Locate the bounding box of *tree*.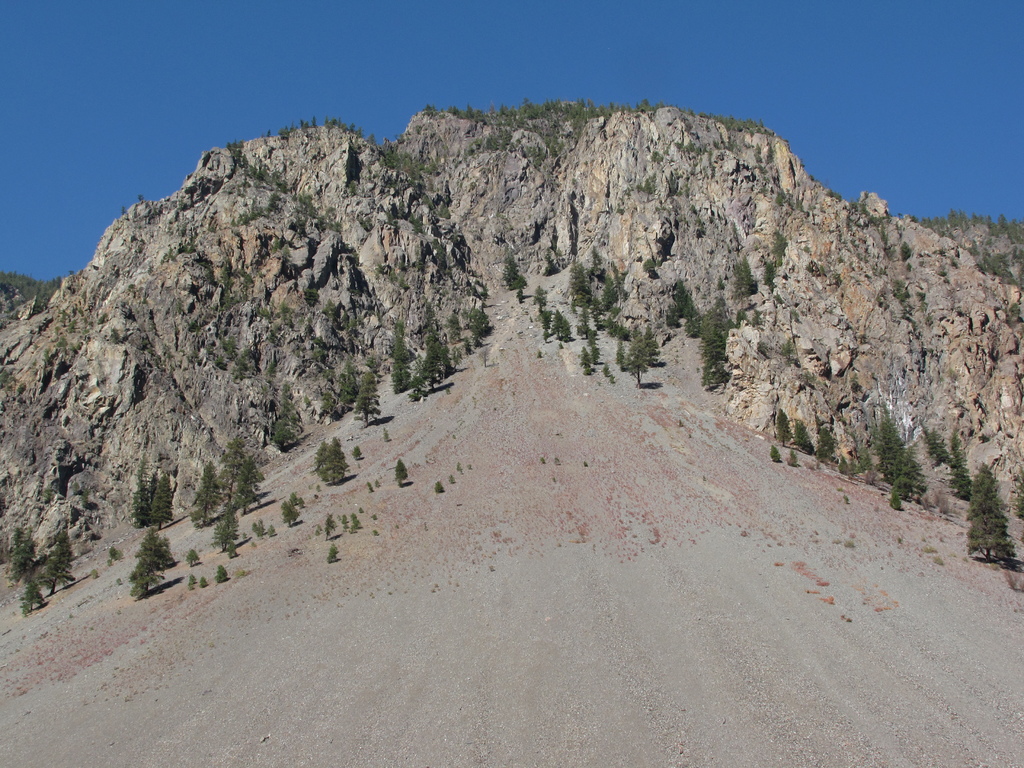
Bounding box: BBox(390, 456, 408, 490).
